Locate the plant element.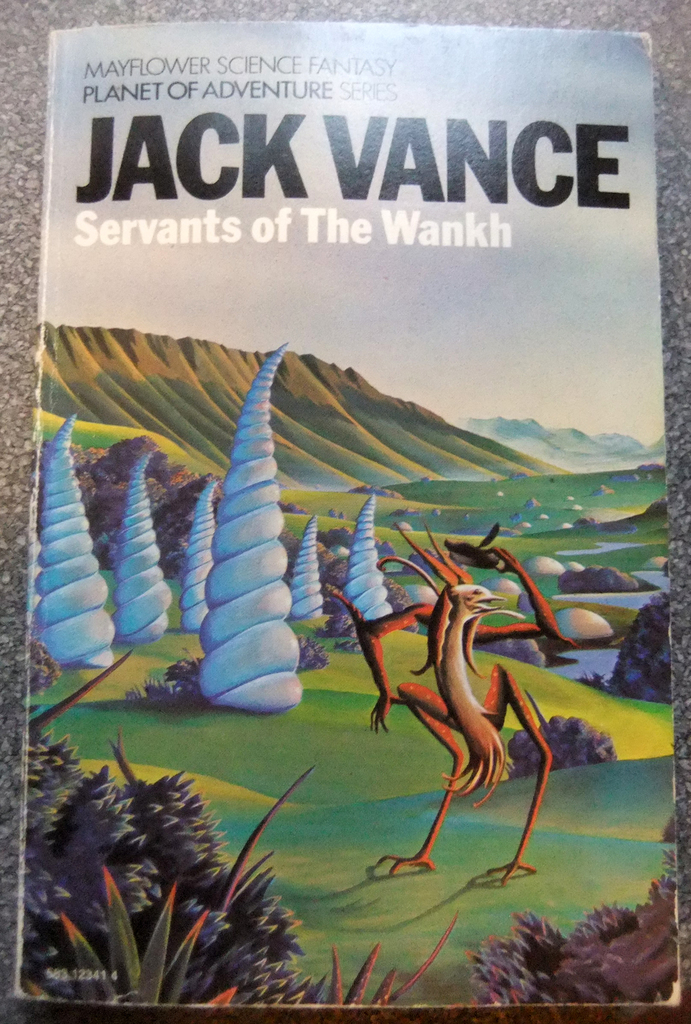
Element bbox: pyautogui.locateOnScreen(332, 908, 464, 1020).
